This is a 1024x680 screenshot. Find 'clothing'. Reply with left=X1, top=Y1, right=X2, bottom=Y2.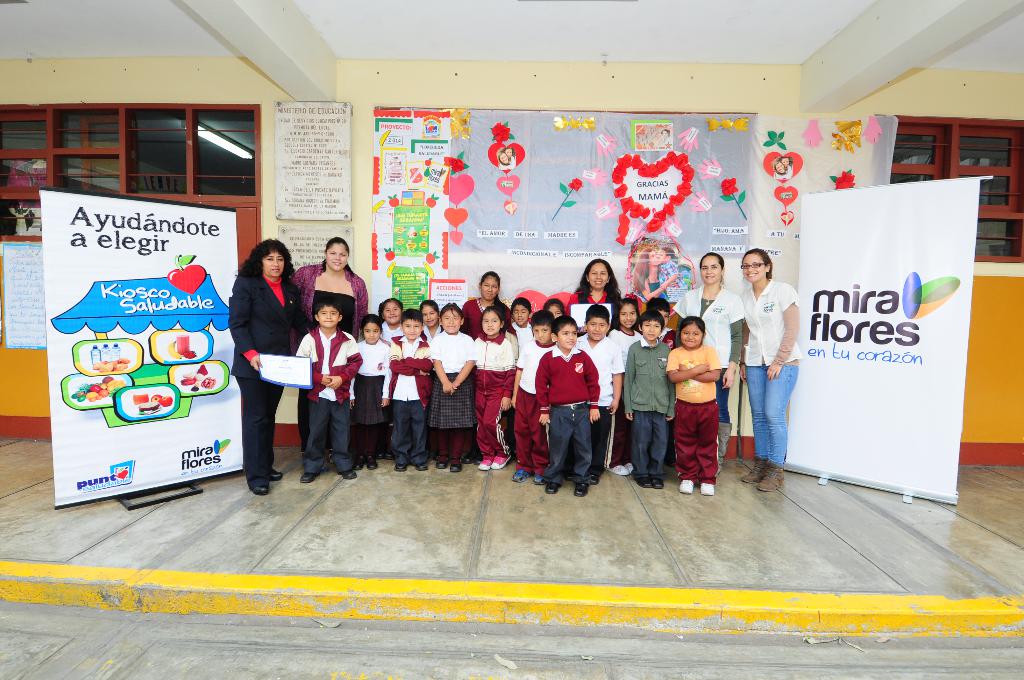
left=749, top=248, right=817, bottom=476.
